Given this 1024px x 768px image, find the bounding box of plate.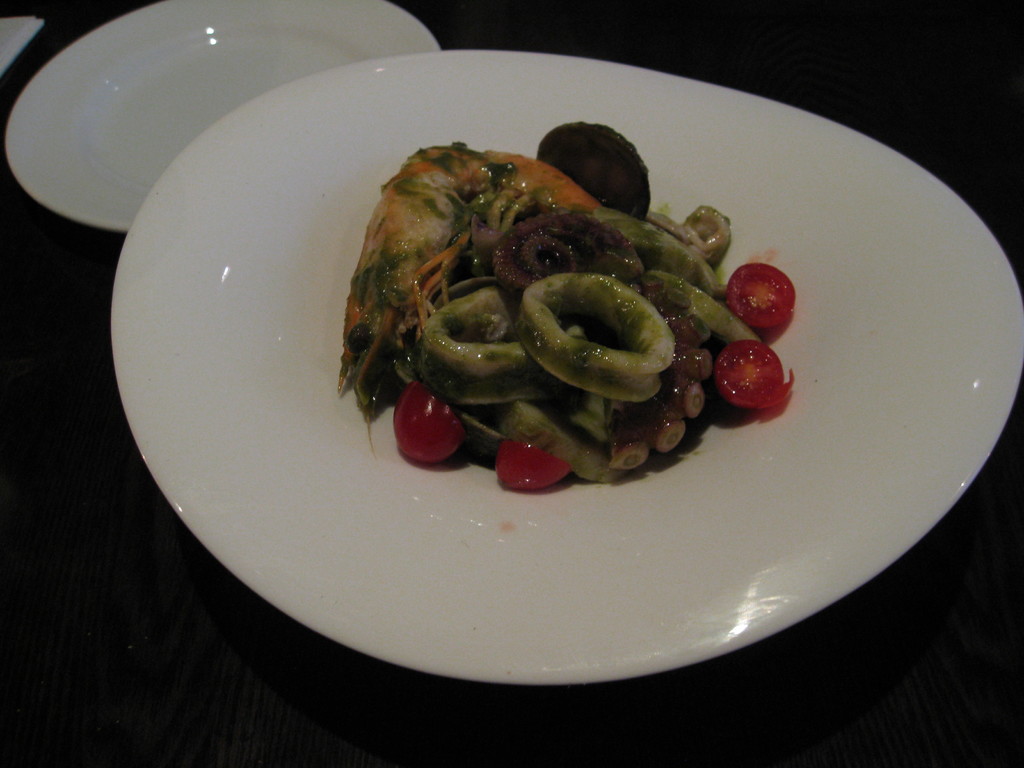
Rect(57, 51, 1023, 712).
